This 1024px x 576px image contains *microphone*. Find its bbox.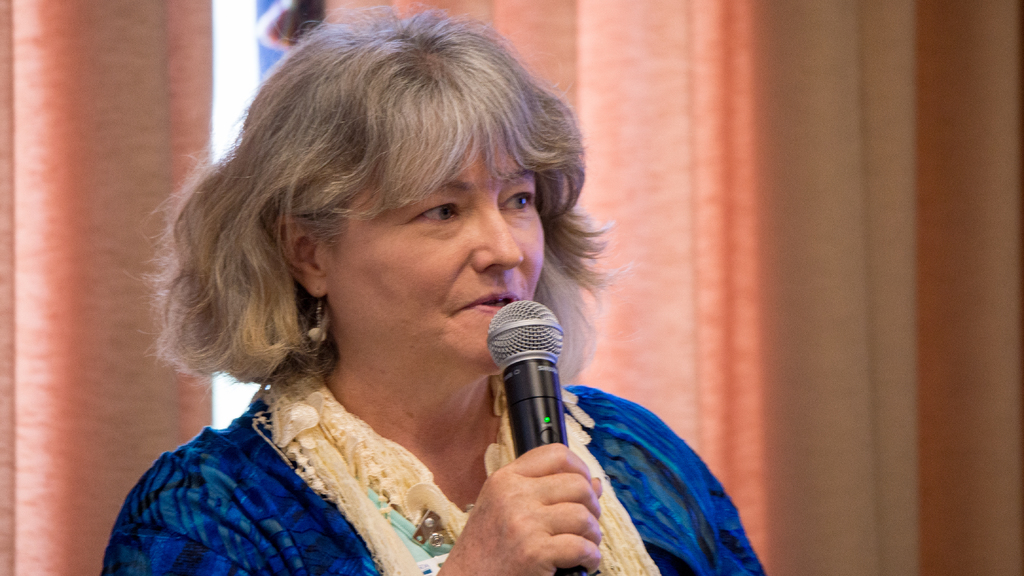
bbox=[477, 292, 579, 469].
